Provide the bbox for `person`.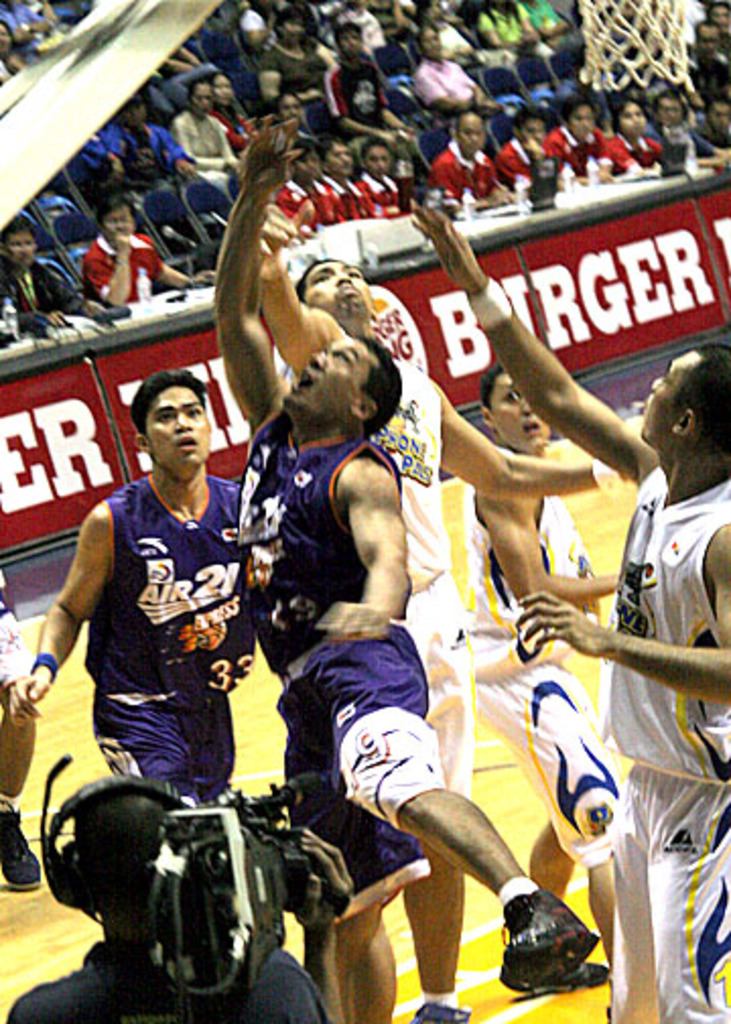
box(400, 197, 729, 1022).
